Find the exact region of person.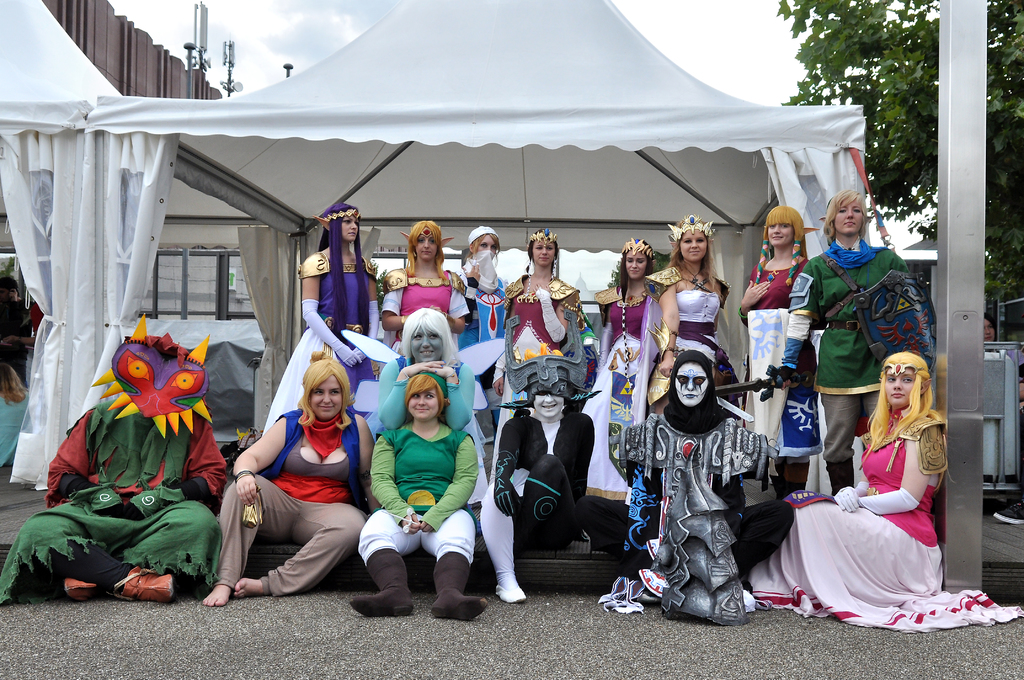
Exact region: Rect(634, 359, 786, 622).
